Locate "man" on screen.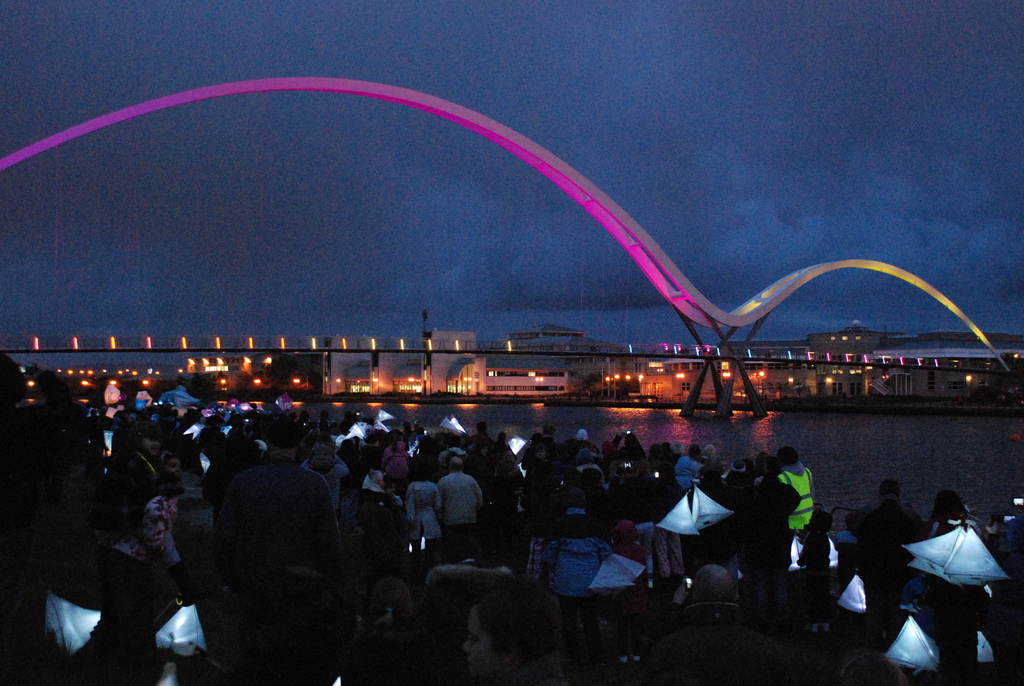
On screen at x1=672 y1=444 x2=701 y2=493.
